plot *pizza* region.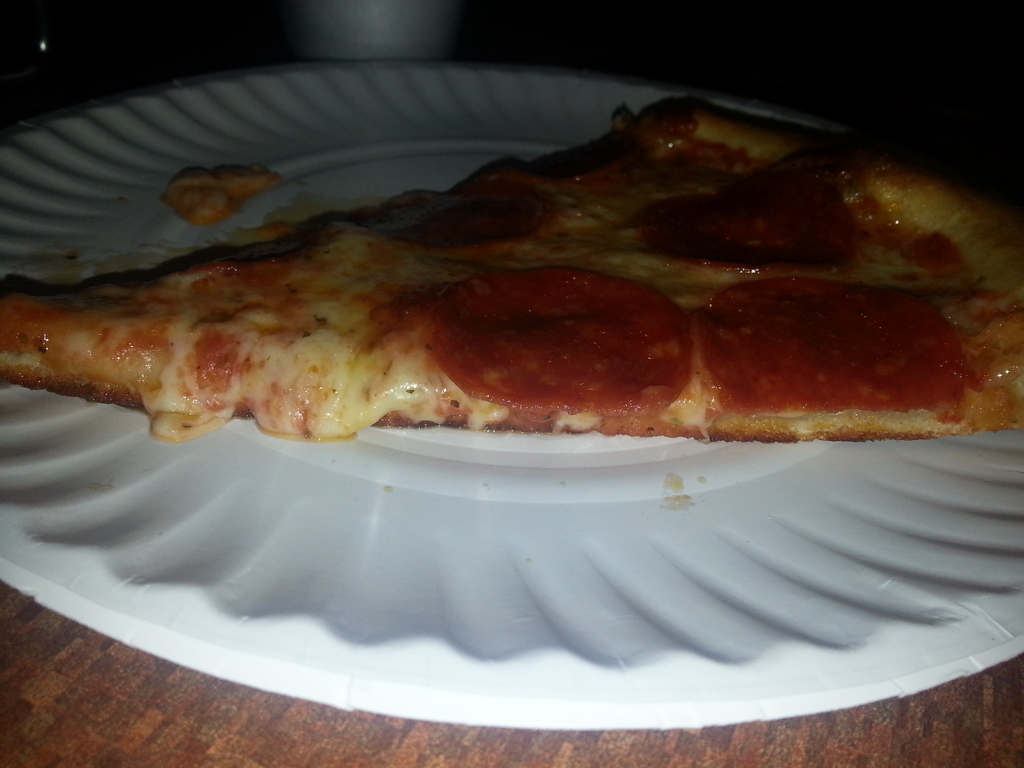
Plotted at 0:89:1023:440.
